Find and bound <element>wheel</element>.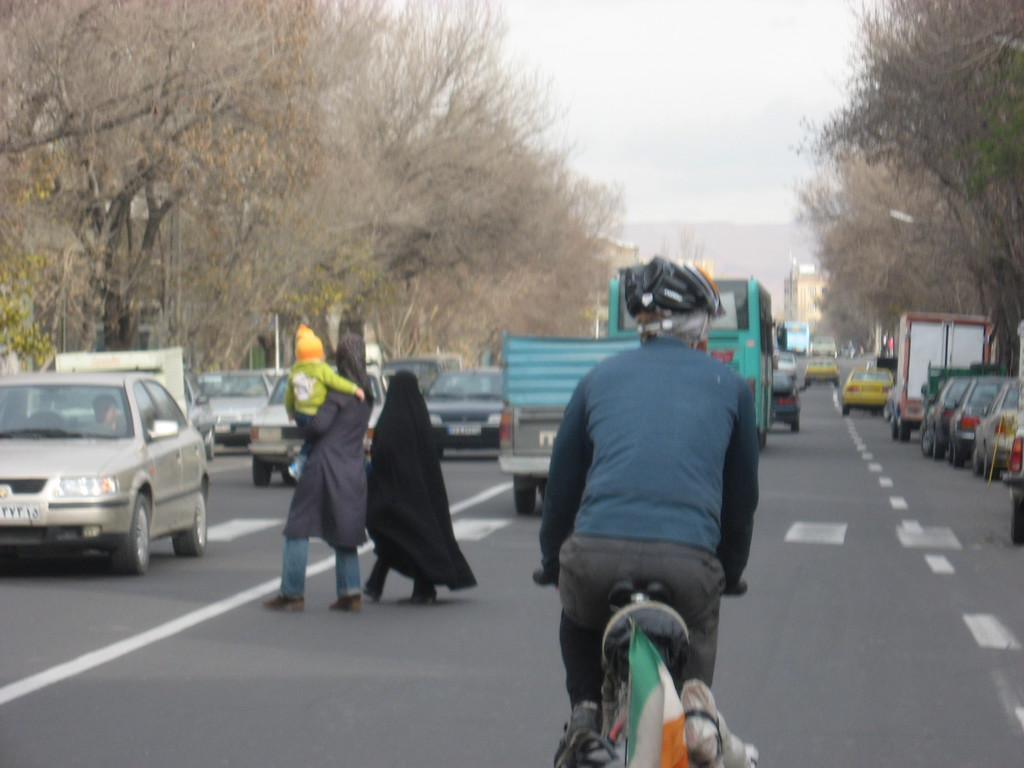
Bound: locate(981, 452, 997, 478).
